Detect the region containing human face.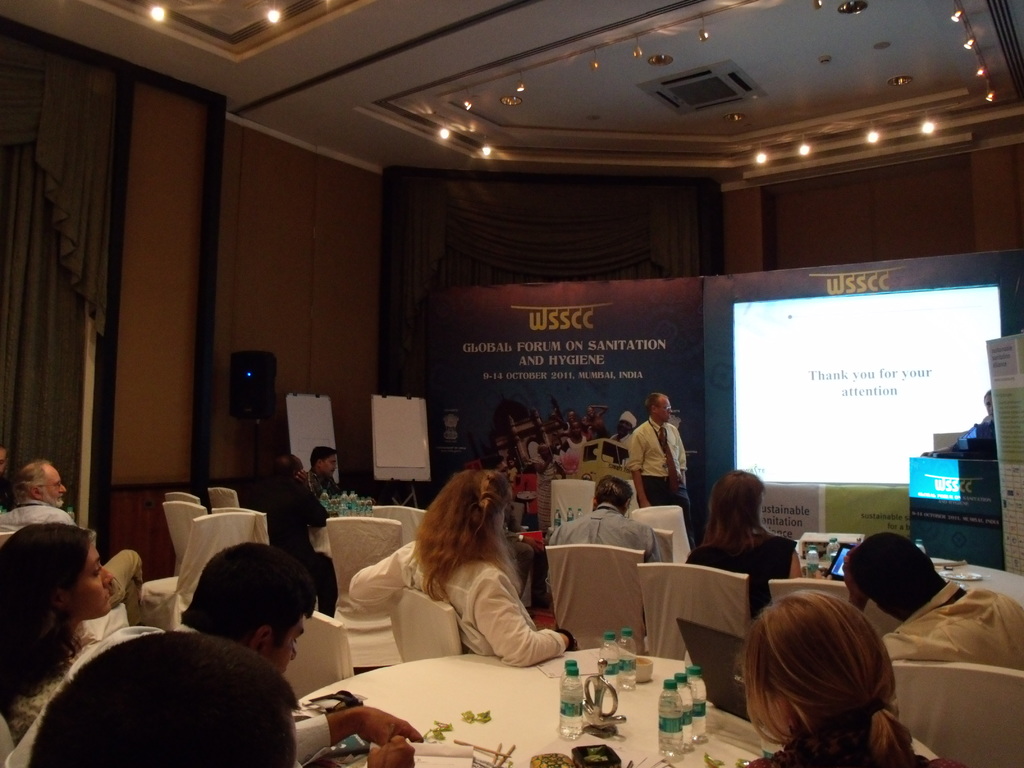
68, 541, 114, 621.
